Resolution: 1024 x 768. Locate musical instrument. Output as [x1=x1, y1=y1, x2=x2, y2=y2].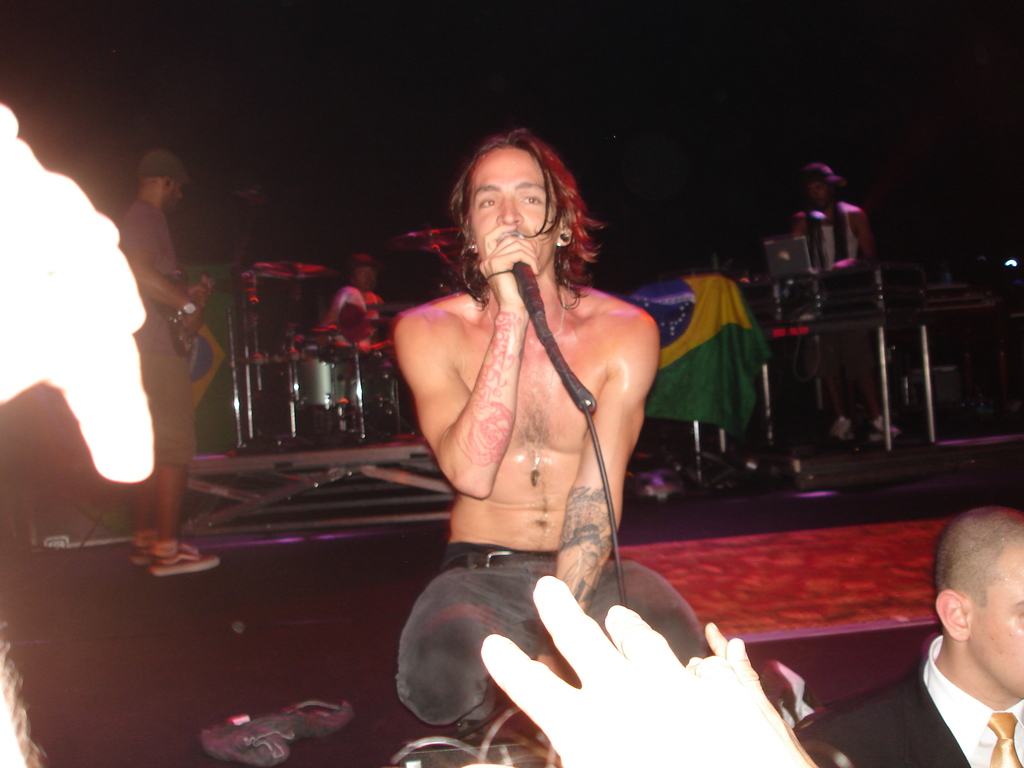
[x1=280, y1=342, x2=372, y2=414].
